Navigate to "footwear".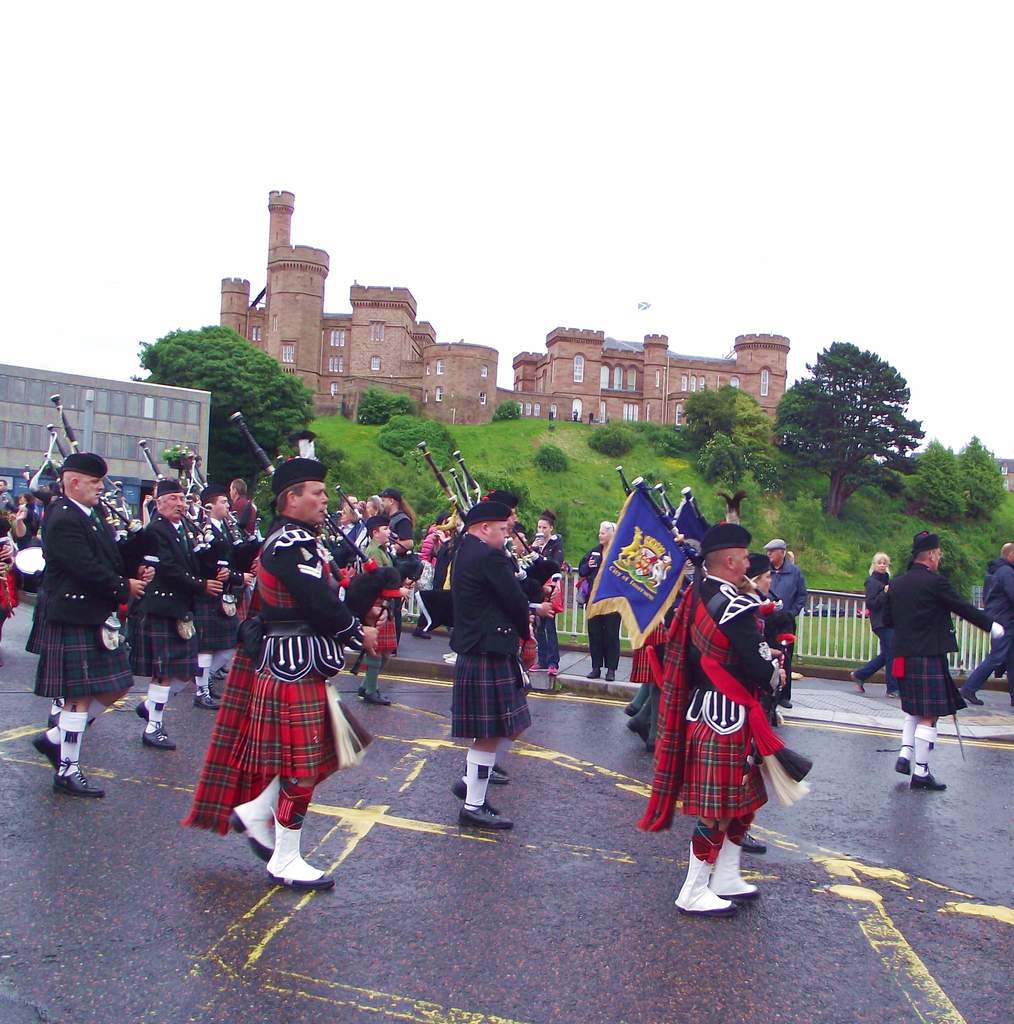
Navigation target: [850, 671, 868, 692].
